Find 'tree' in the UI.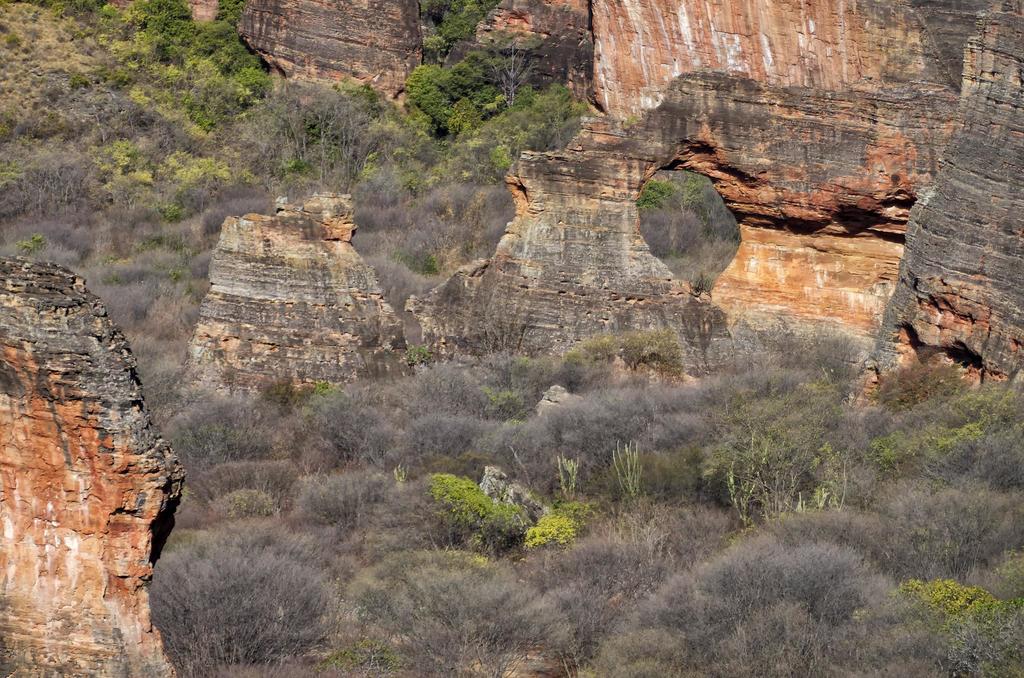
UI element at {"left": 668, "top": 449, "right": 807, "bottom": 585}.
